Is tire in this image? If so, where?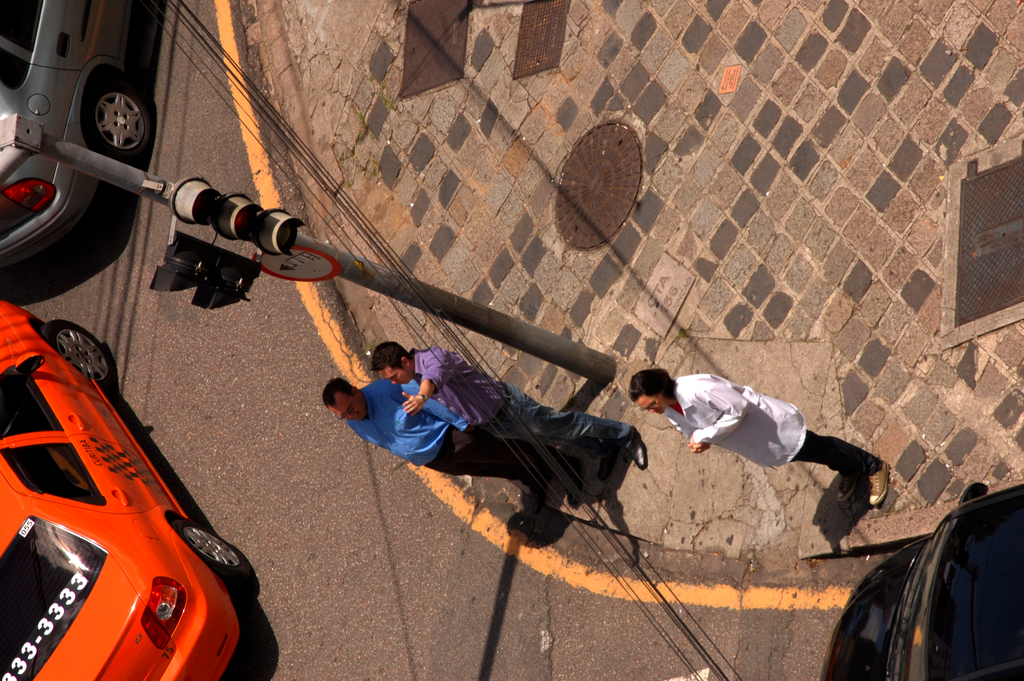
Yes, at x1=79 y1=81 x2=151 y2=154.
